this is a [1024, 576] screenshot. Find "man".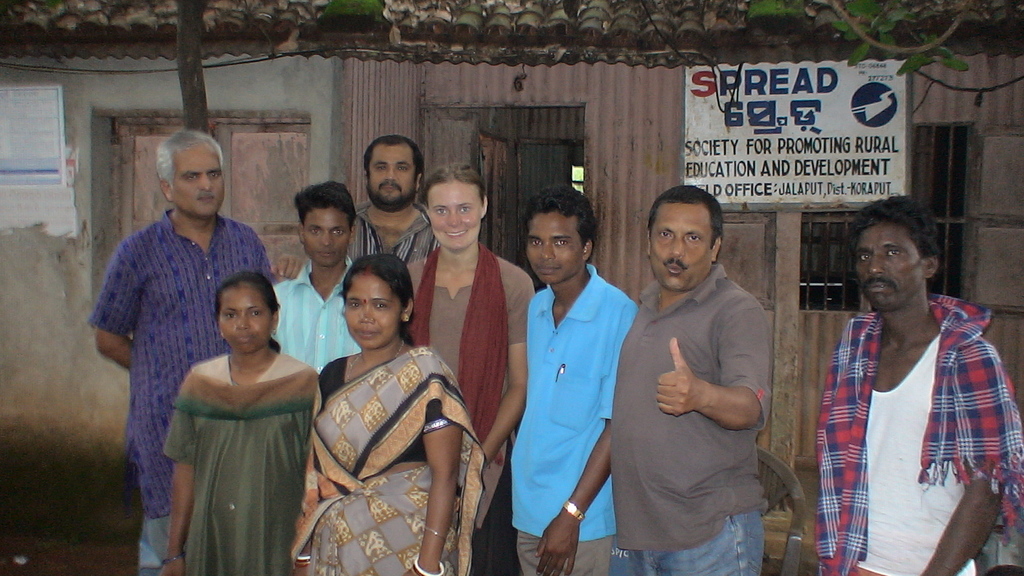
Bounding box: [399, 164, 540, 575].
